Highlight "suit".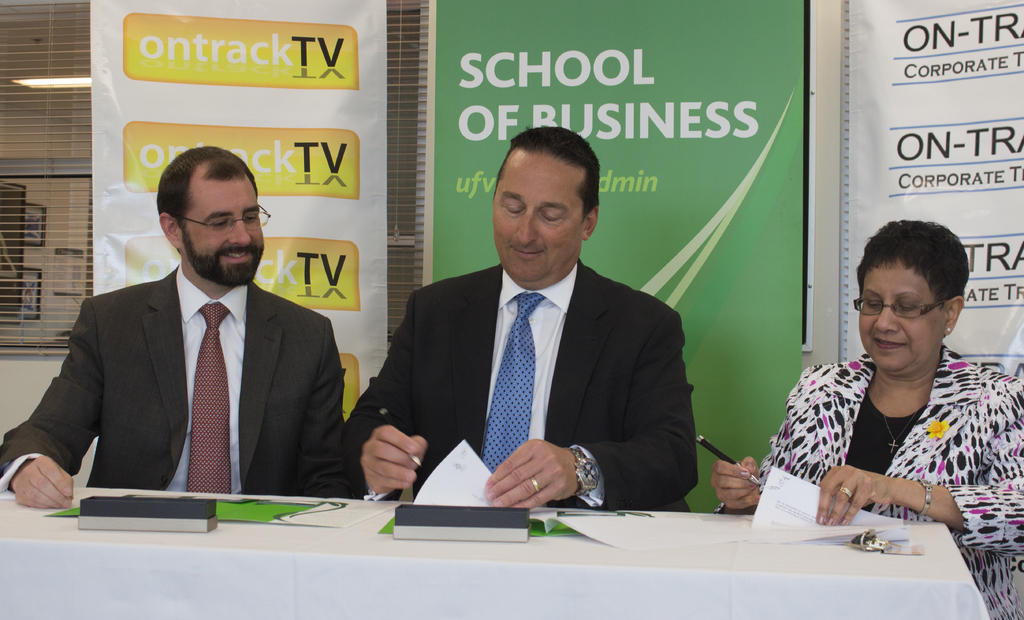
Highlighted region: pyautogui.locateOnScreen(714, 341, 1023, 619).
